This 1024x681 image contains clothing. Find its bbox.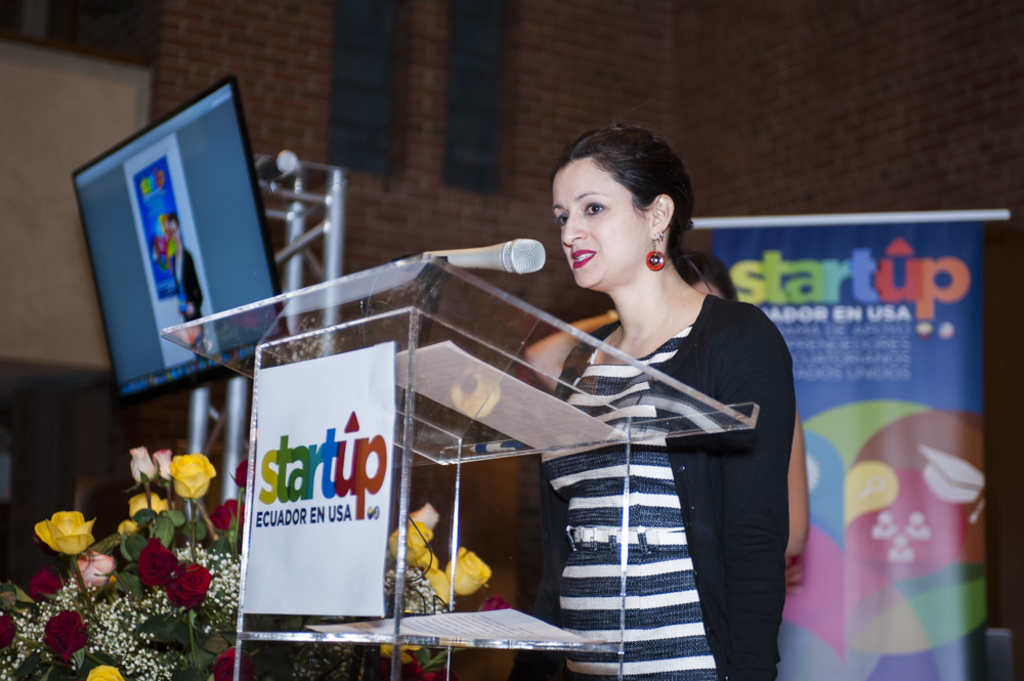
172,248,203,359.
